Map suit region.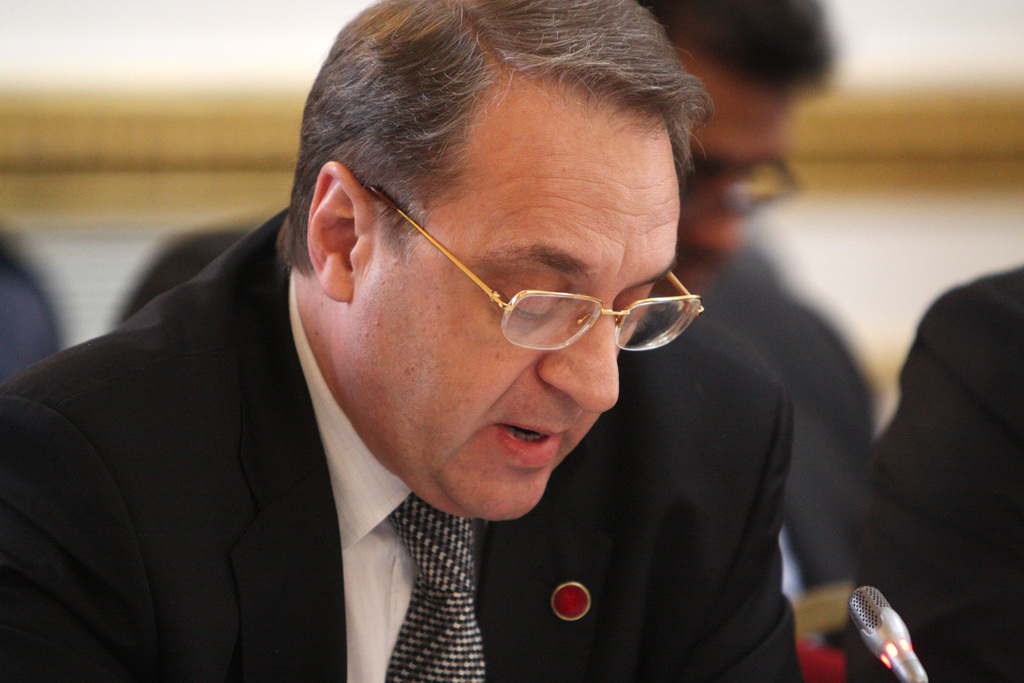
Mapped to [44, 142, 796, 664].
